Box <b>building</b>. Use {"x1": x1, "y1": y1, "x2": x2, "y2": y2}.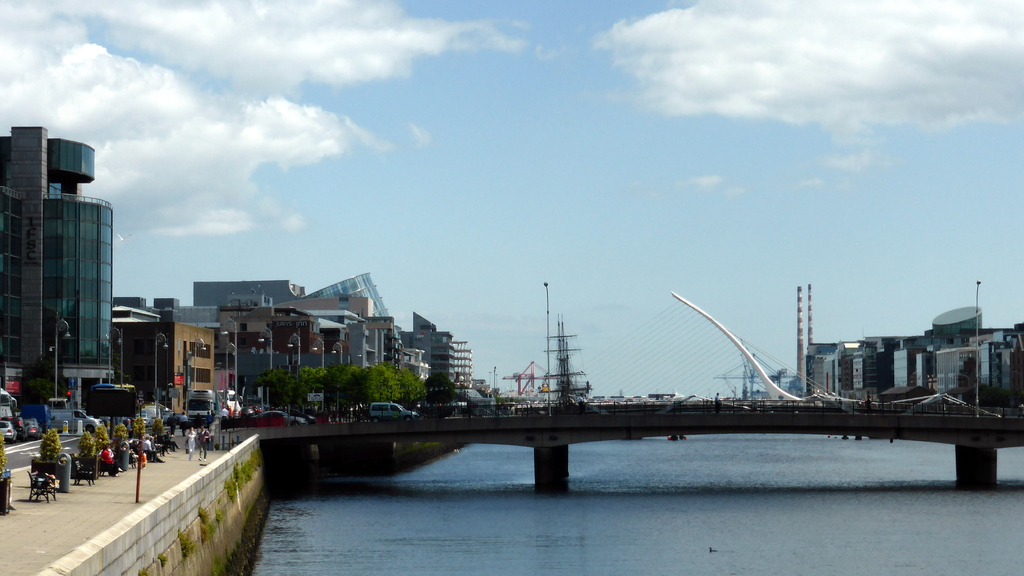
{"x1": 199, "y1": 270, "x2": 472, "y2": 420}.
